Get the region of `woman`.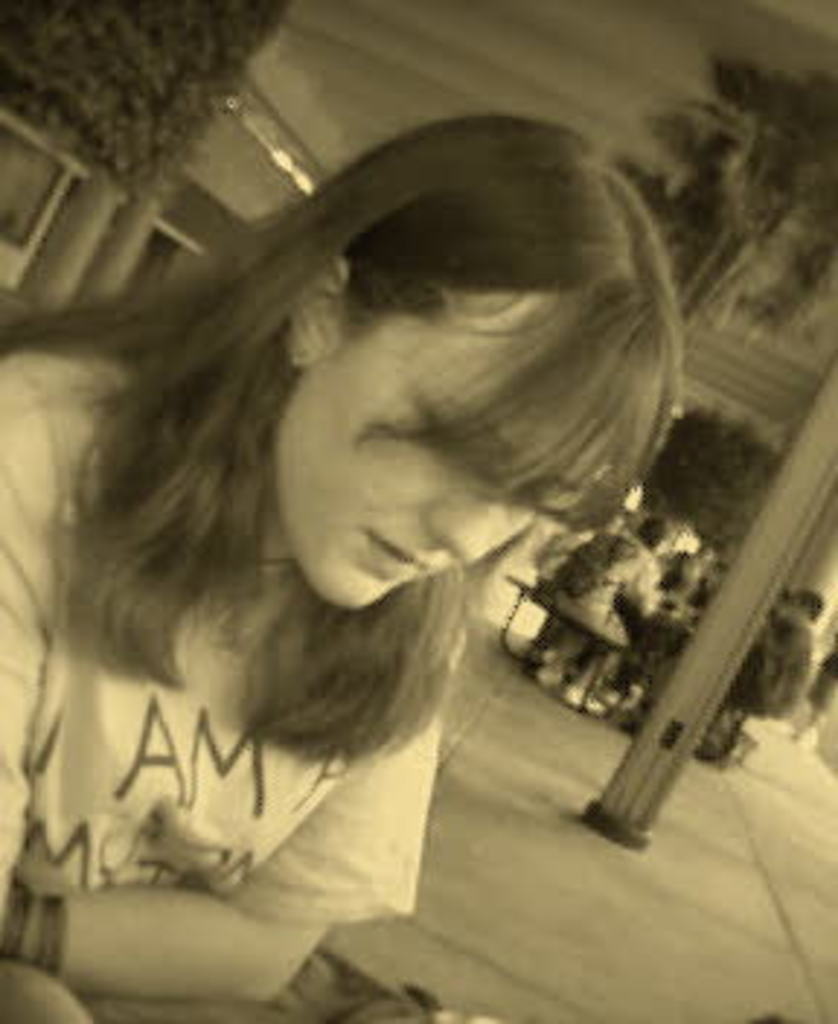
rect(12, 61, 759, 960).
